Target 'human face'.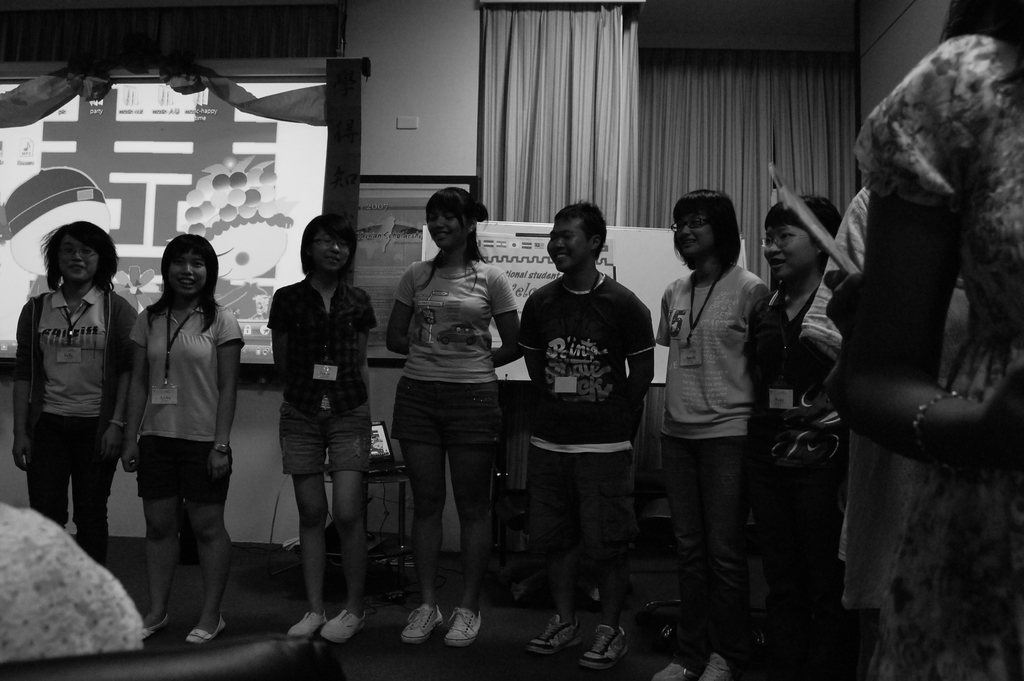
Target region: BBox(170, 245, 209, 298).
